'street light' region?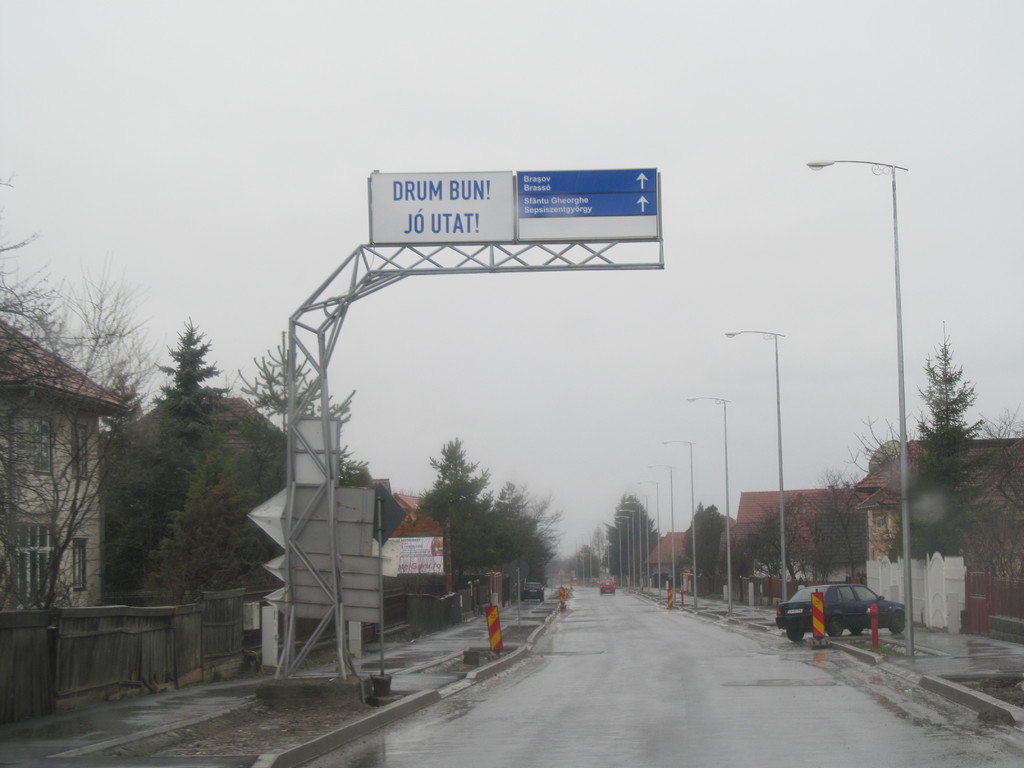
locate(611, 512, 631, 586)
